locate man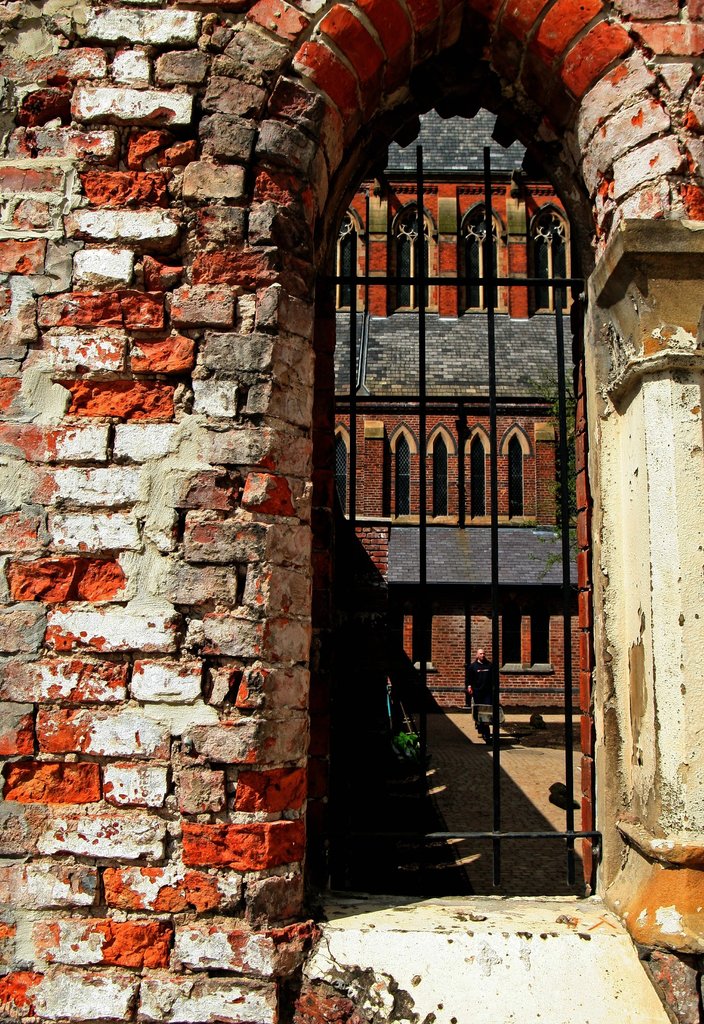
locate(465, 643, 496, 710)
